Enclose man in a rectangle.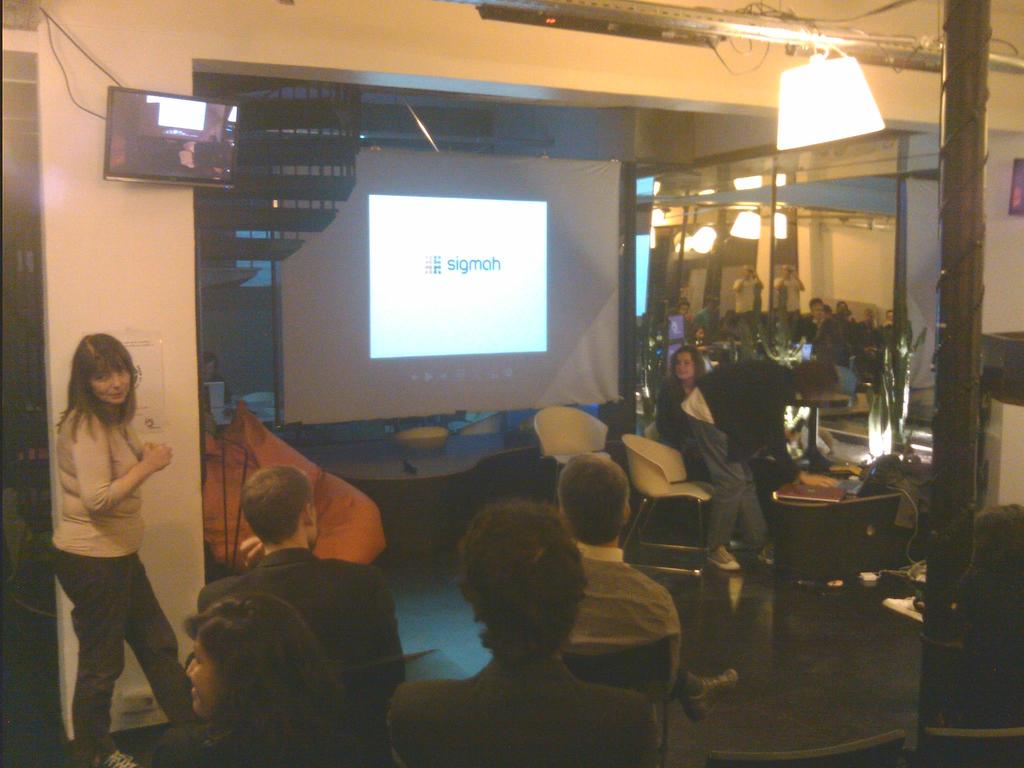
Rect(198, 463, 408, 734).
